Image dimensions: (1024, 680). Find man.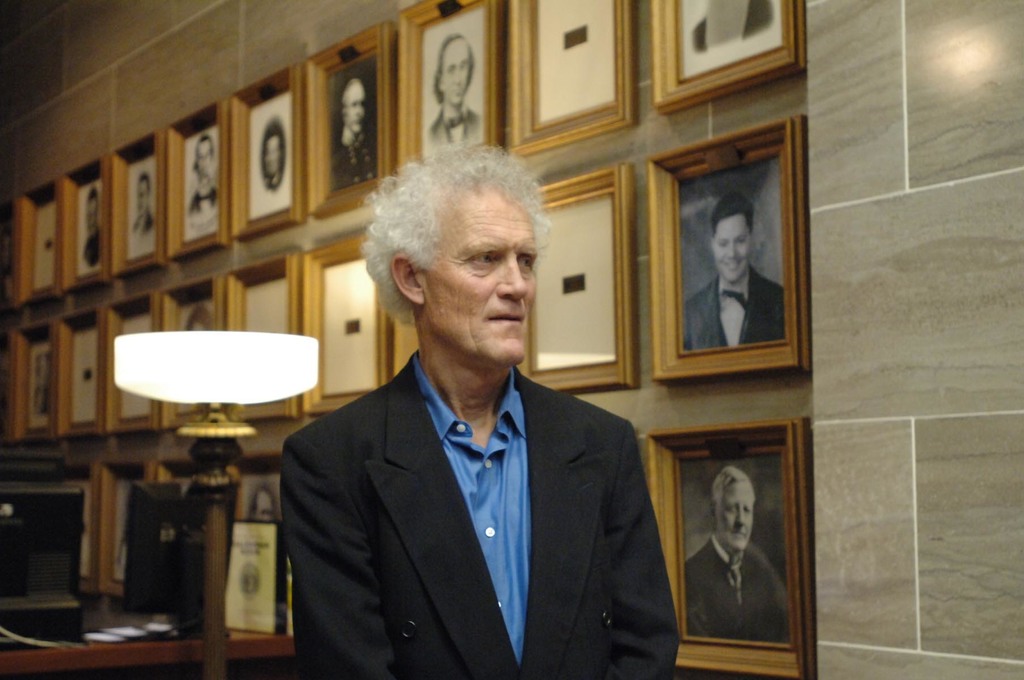
275 168 681 672.
